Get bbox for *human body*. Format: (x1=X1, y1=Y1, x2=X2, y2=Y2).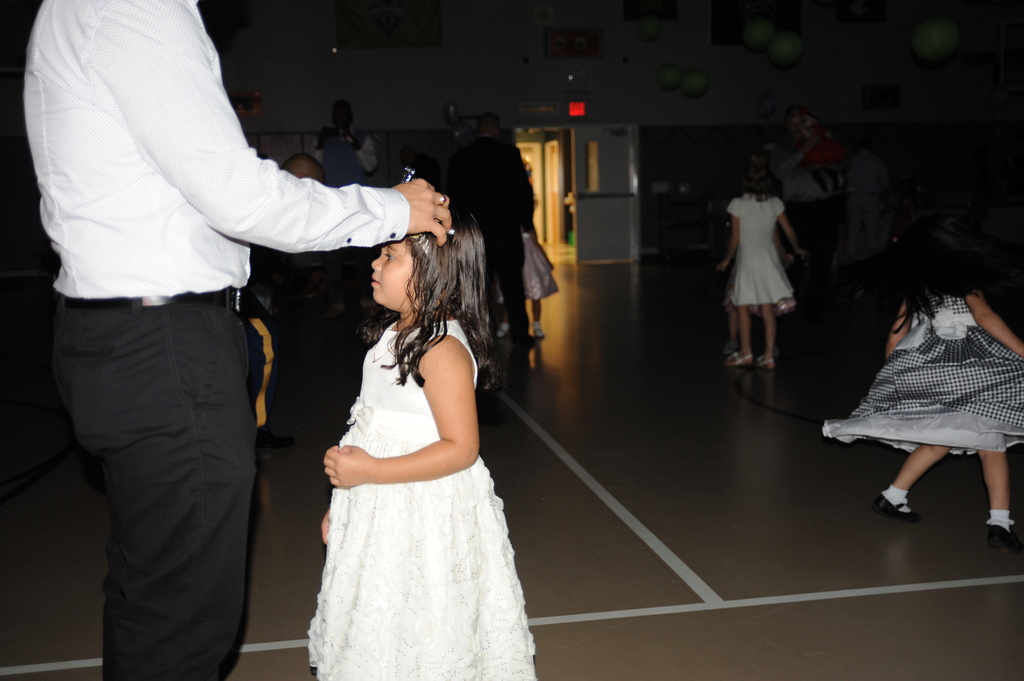
(x1=722, y1=196, x2=808, y2=369).
